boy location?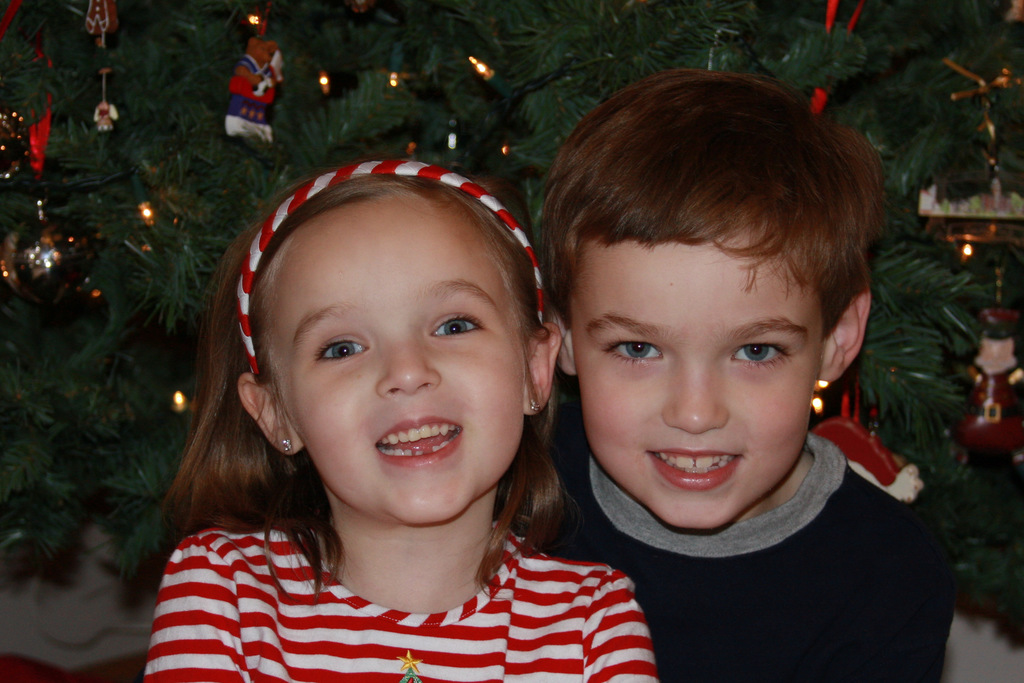
bbox(520, 50, 942, 668)
